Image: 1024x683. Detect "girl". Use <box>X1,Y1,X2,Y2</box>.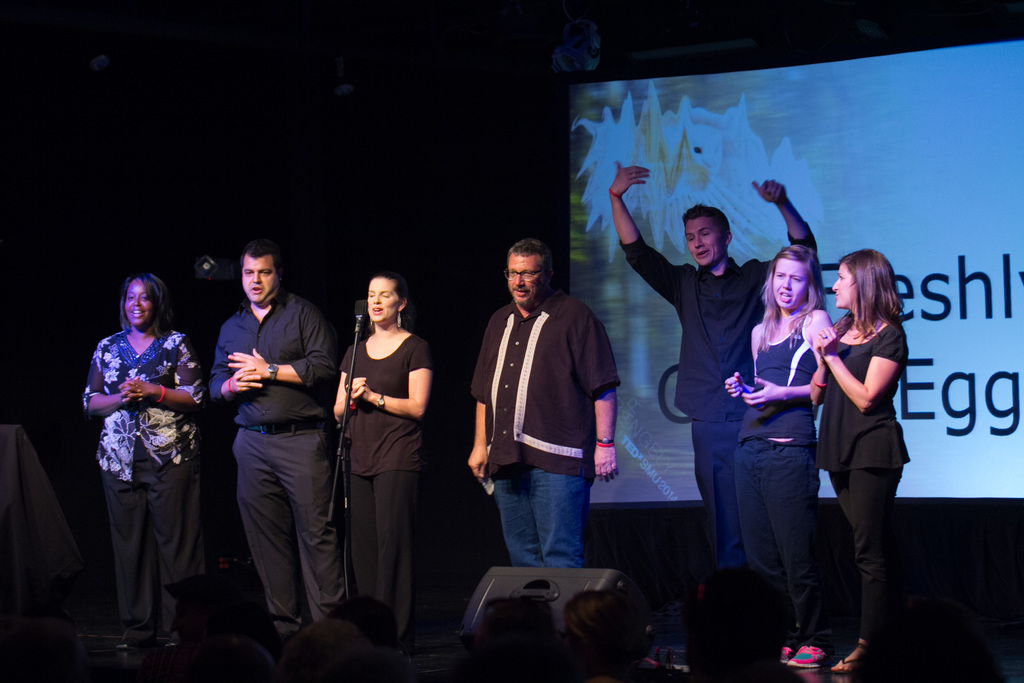
<box>718,244,834,674</box>.
